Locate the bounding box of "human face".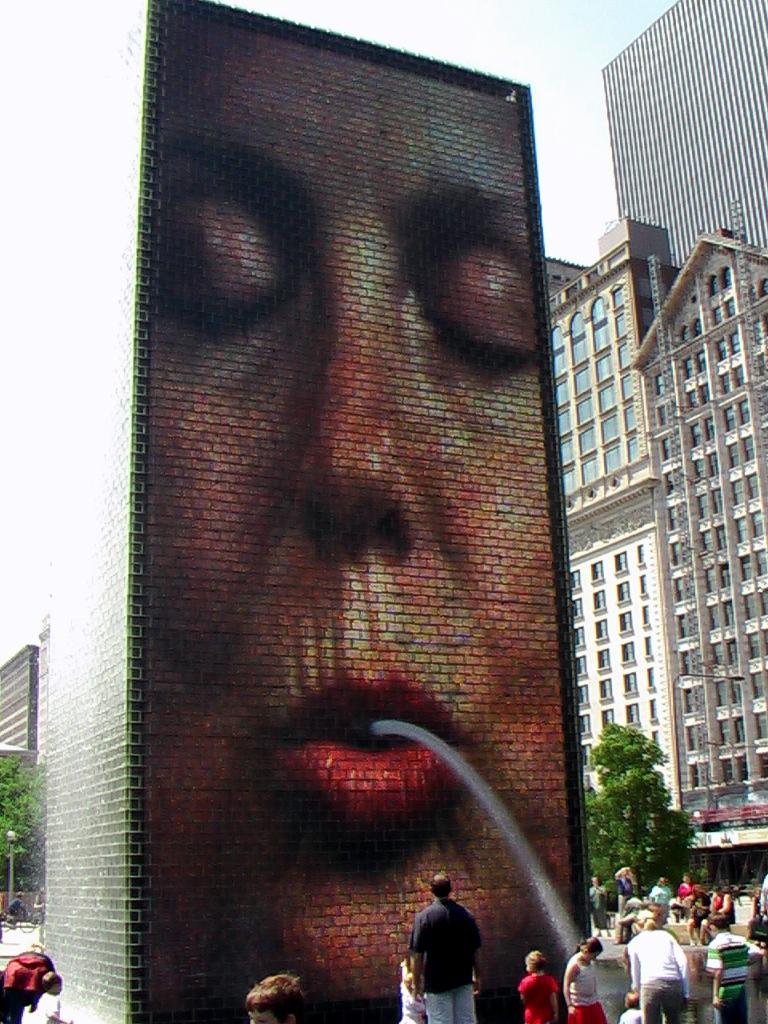
Bounding box: bbox=[158, 6, 563, 1020].
